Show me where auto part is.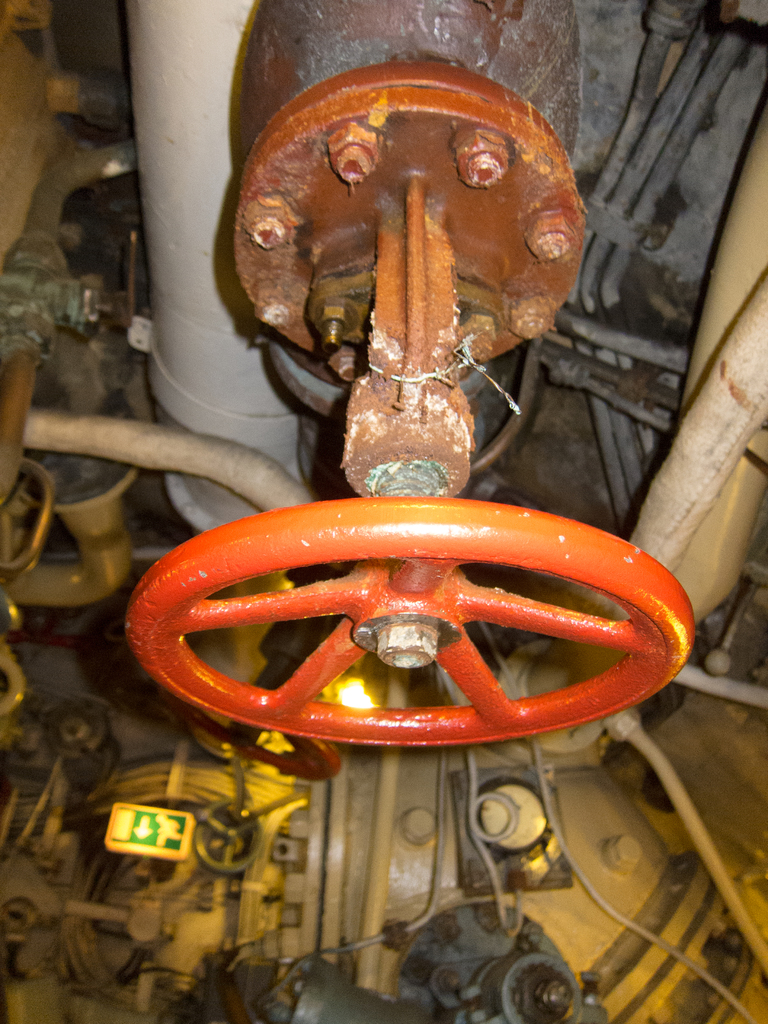
auto part is at x1=0 y1=630 x2=338 y2=1023.
